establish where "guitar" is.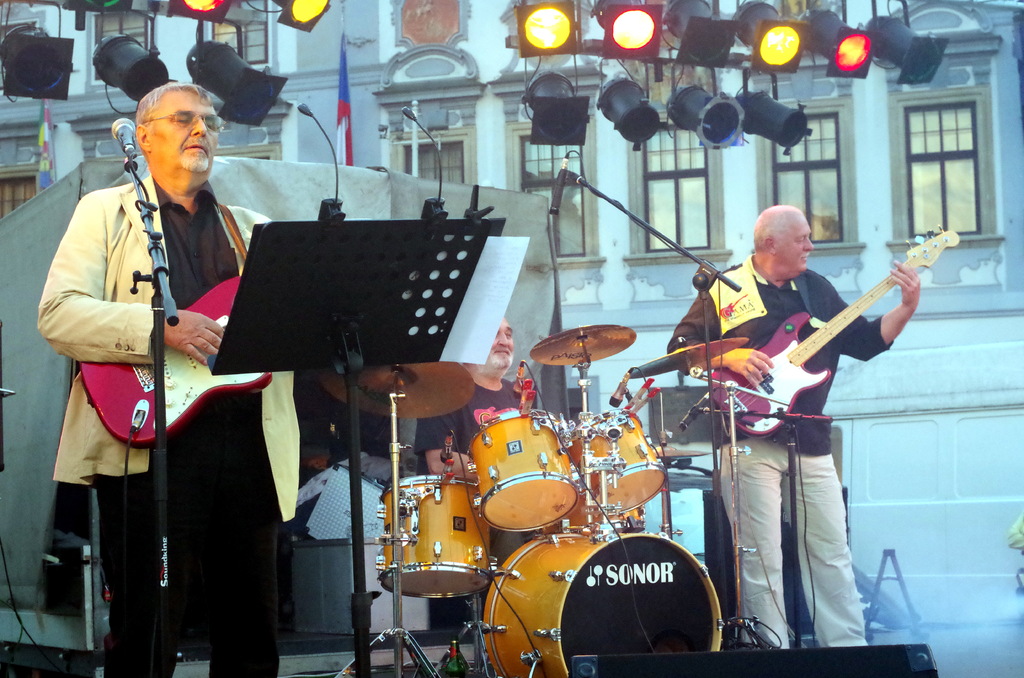
Established at {"left": 68, "top": 278, "right": 438, "bottom": 458}.
